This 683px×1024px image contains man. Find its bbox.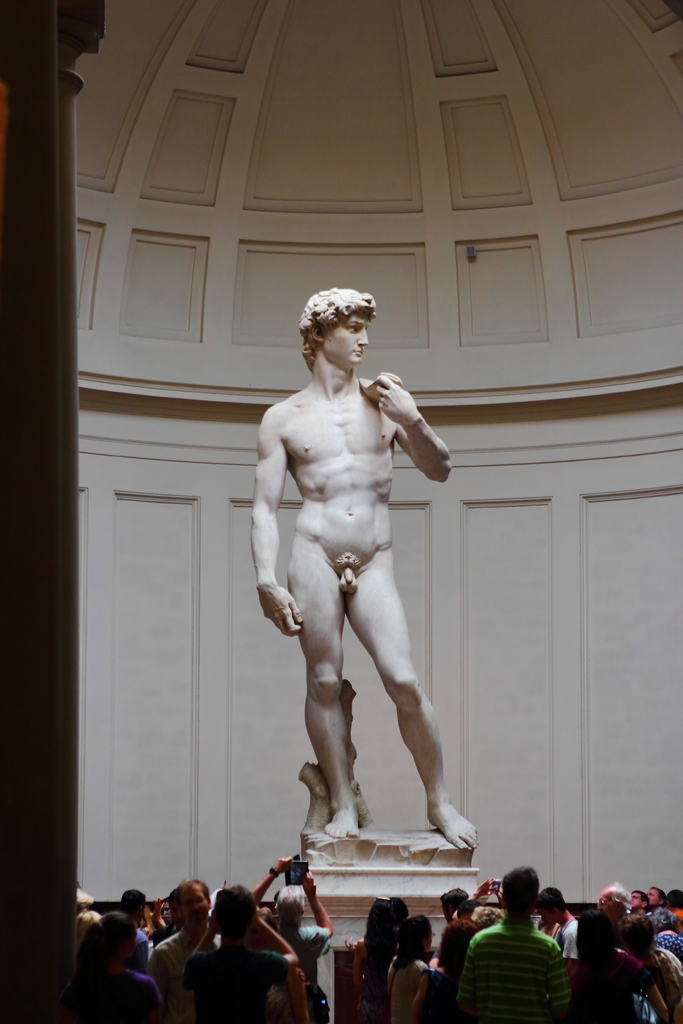
pyautogui.locateOnScreen(582, 877, 633, 942).
